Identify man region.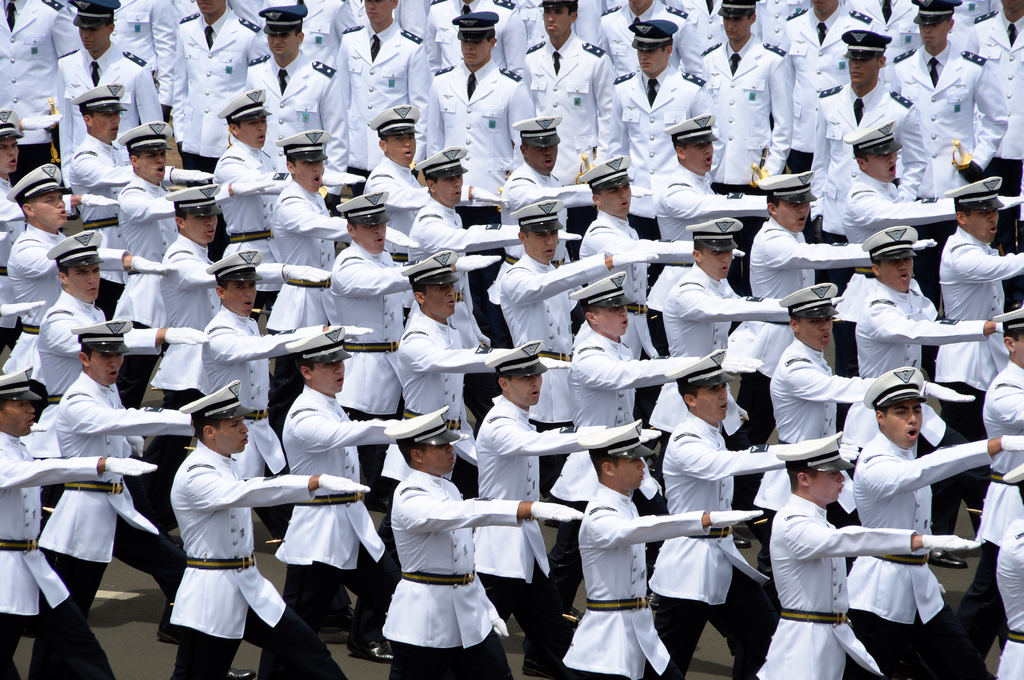
Region: (left=4, top=164, right=174, bottom=330).
